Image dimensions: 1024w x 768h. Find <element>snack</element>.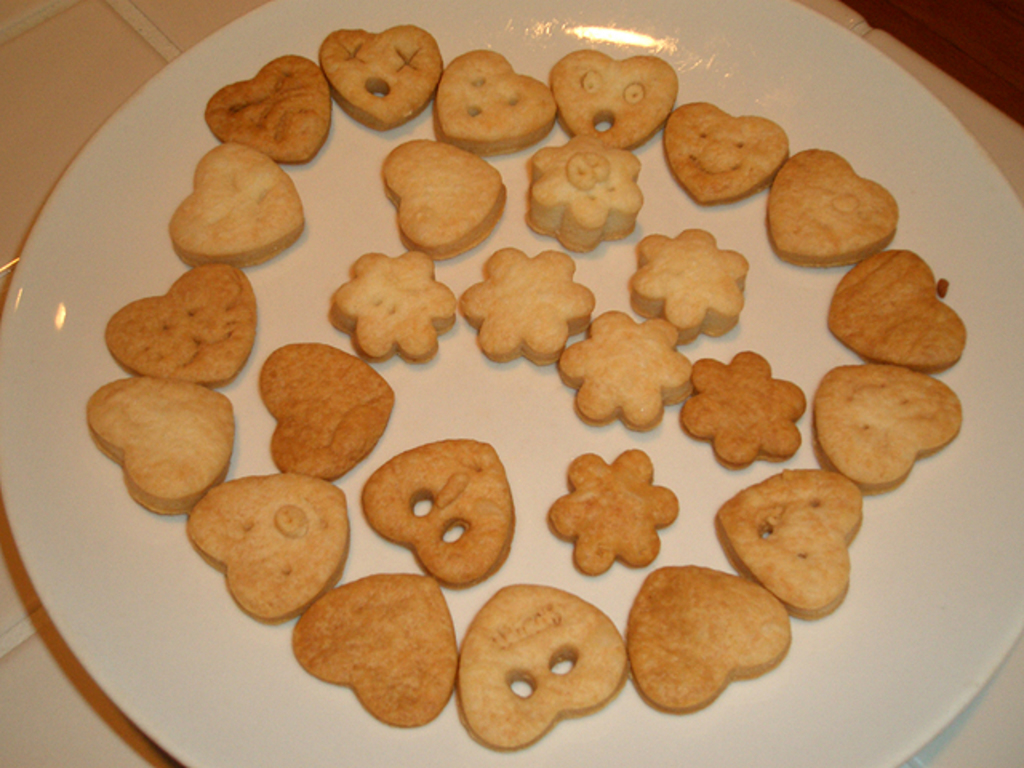
BBox(203, 56, 331, 163).
